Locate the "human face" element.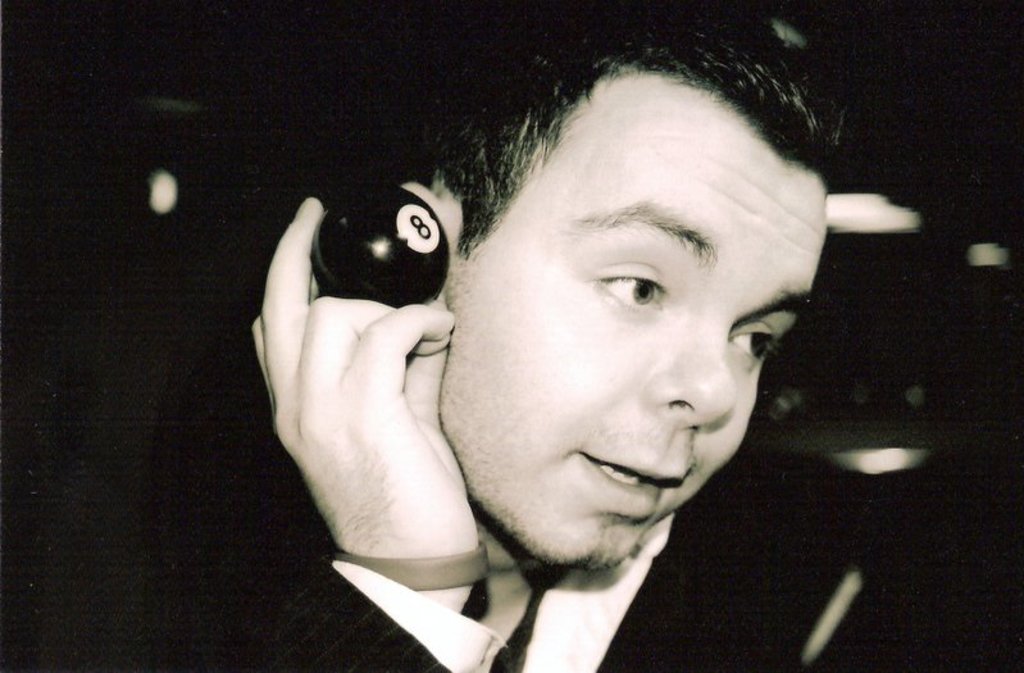
Element bbox: (x1=438, y1=65, x2=834, y2=574).
